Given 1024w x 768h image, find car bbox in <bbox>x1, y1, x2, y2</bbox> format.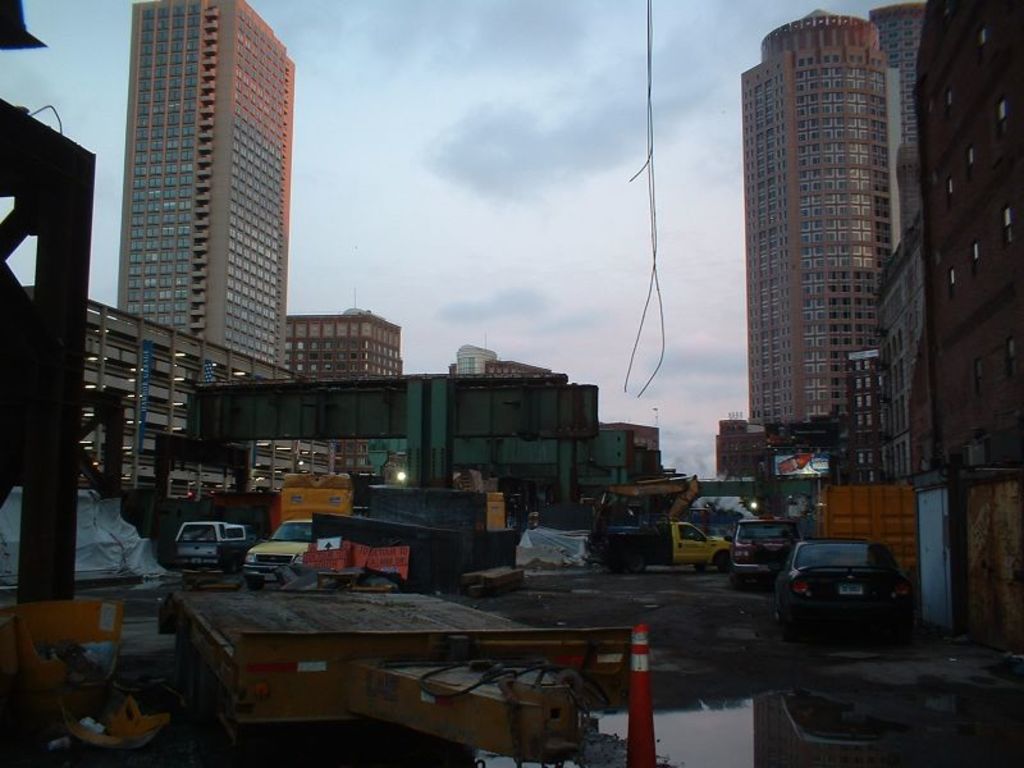
<bbox>731, 512, 804, 577</bbox>.
